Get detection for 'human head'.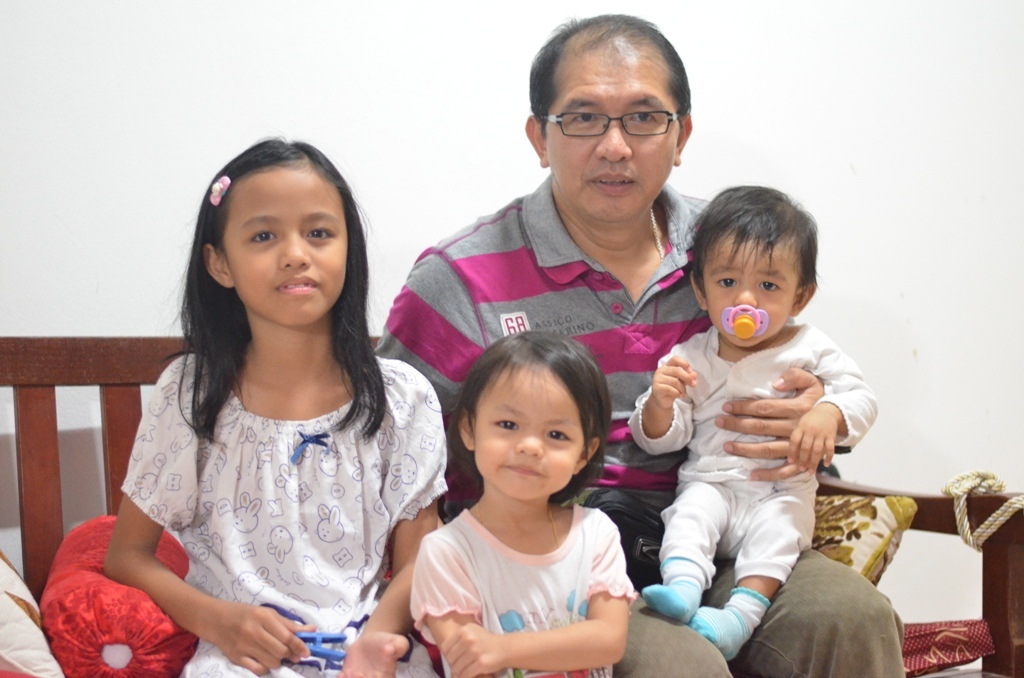
Detection: (x1=458, y1=330, x2=602, y2=501).
